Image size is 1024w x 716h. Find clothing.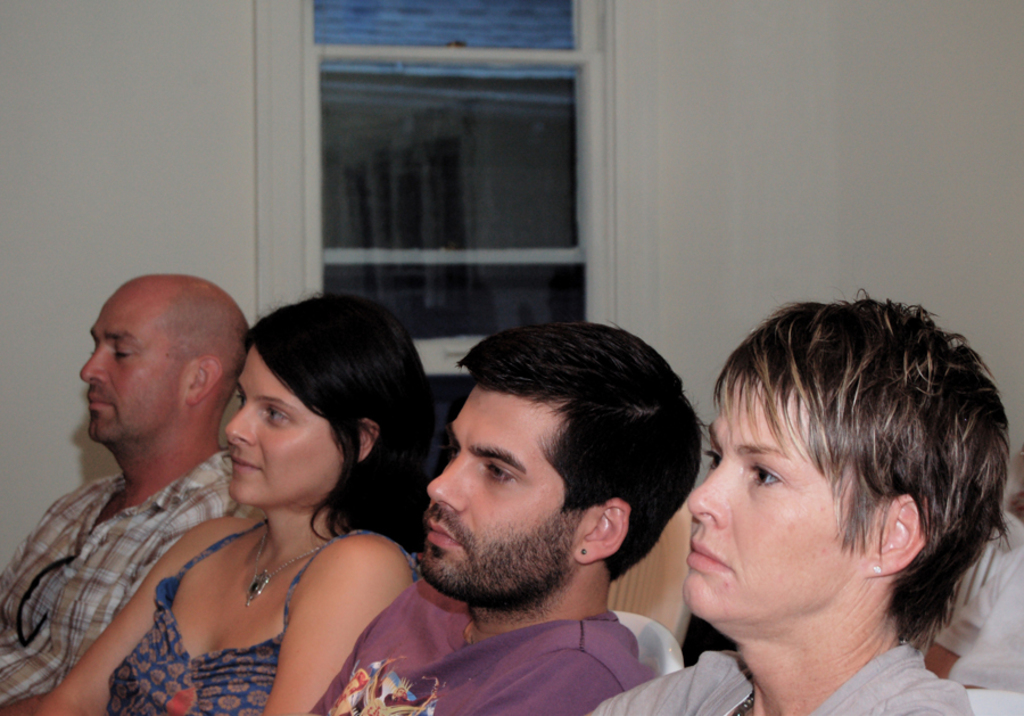
box(0, 453, 246, 715).
